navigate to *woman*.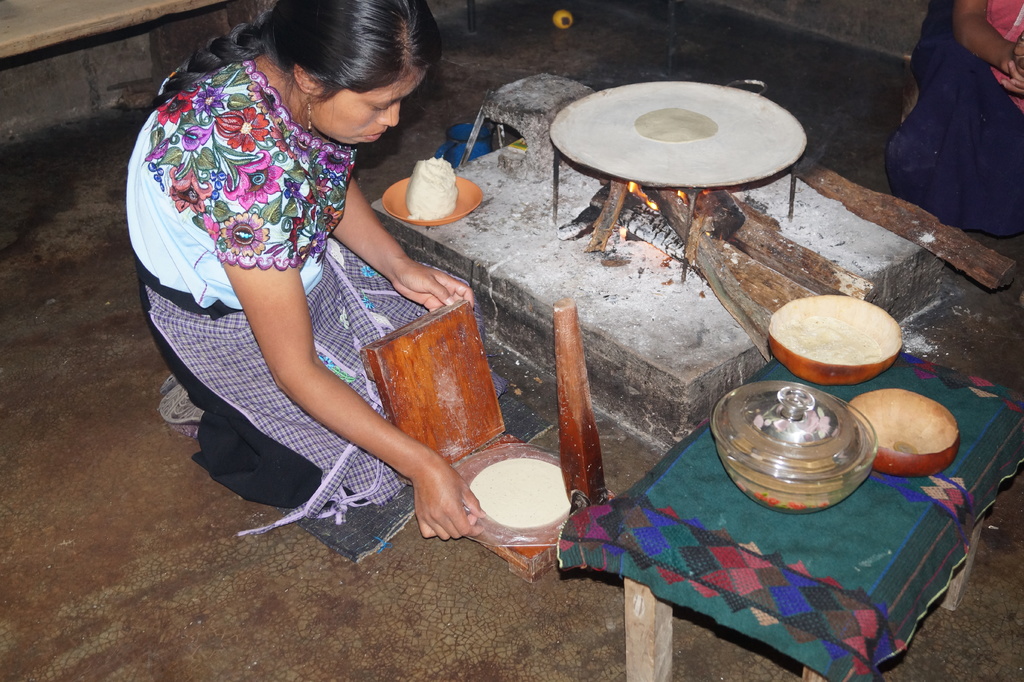
Navigation target: (882,0,1023,243).
